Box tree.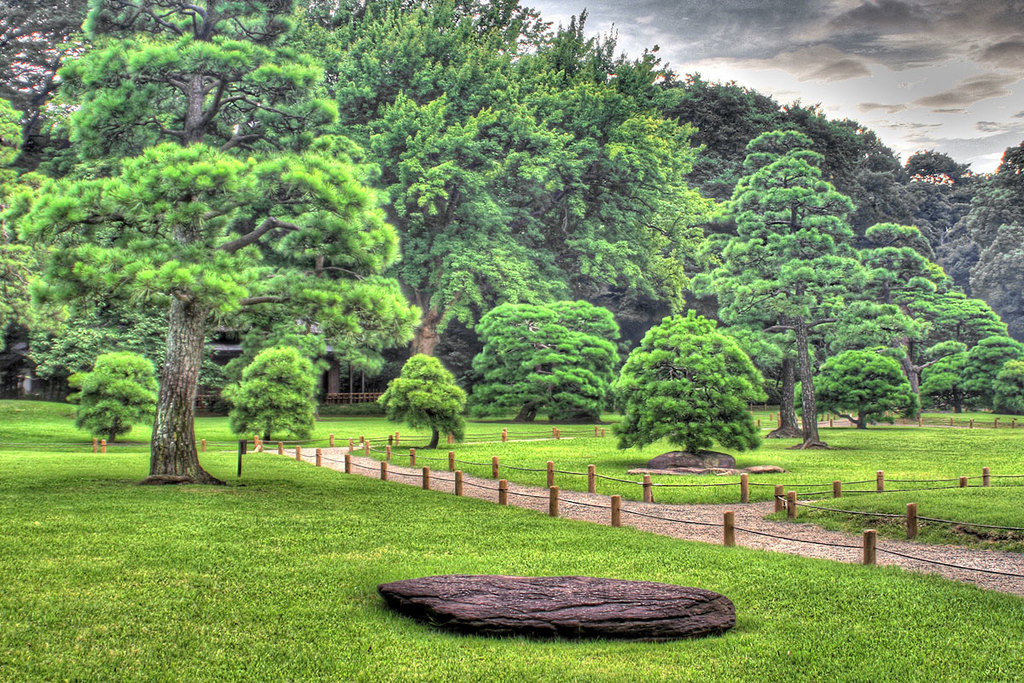
pyautogui.locateOnScreen(568, 114, 732, 319).
